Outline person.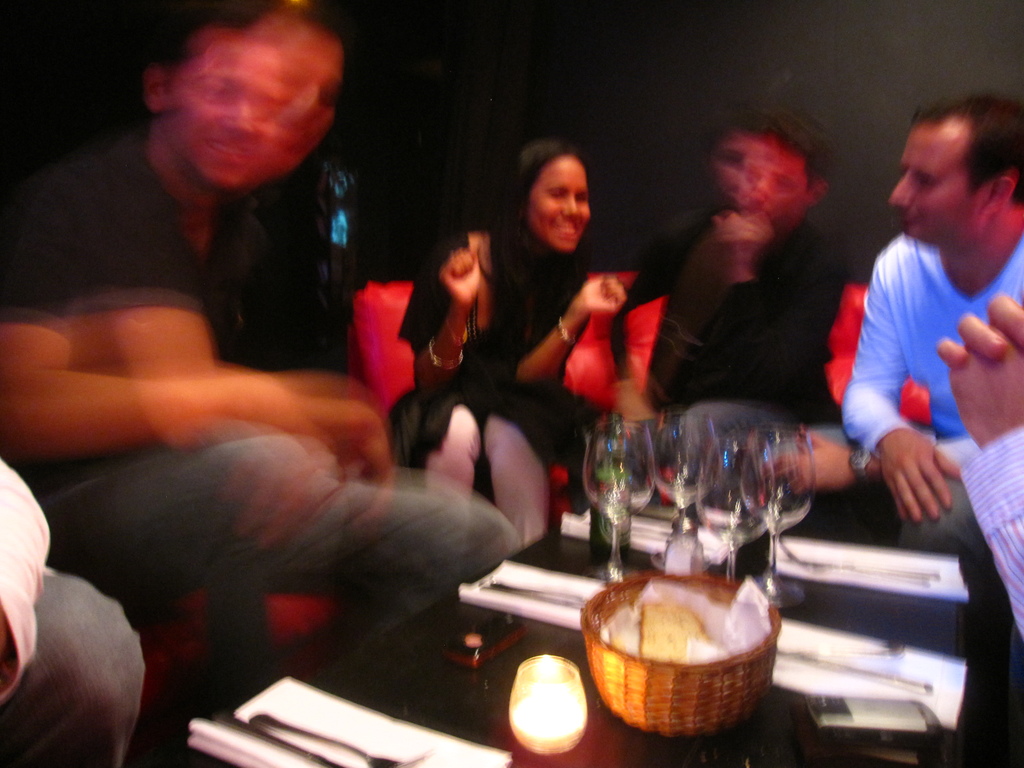
Outline: [636, 99, 851, 529].
